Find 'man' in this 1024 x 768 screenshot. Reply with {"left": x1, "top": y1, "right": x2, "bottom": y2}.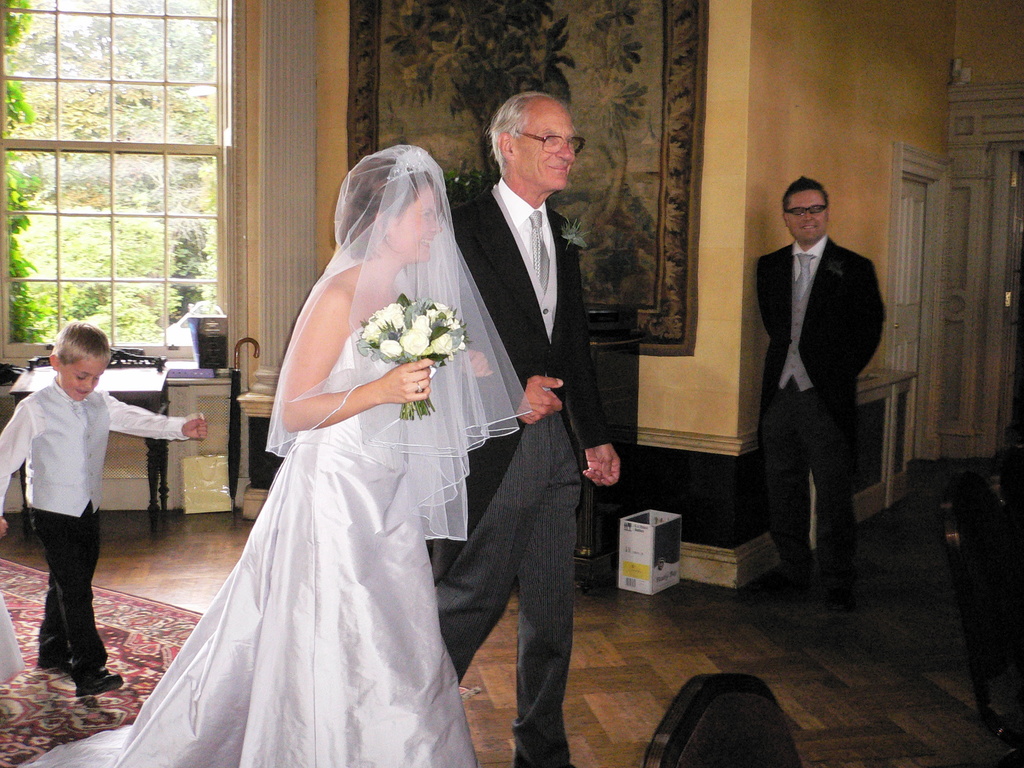
{"left": 751, "top": 177, "right": 885, "bottom": 602}.
